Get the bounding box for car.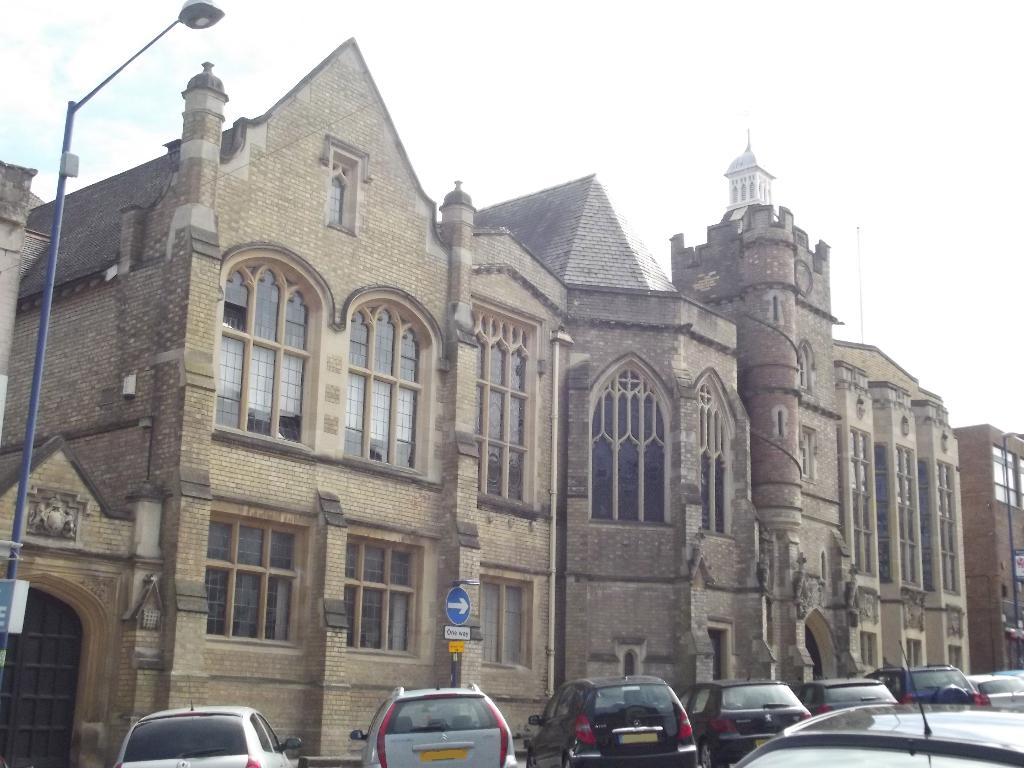
region(536, 680, 698, 764).
